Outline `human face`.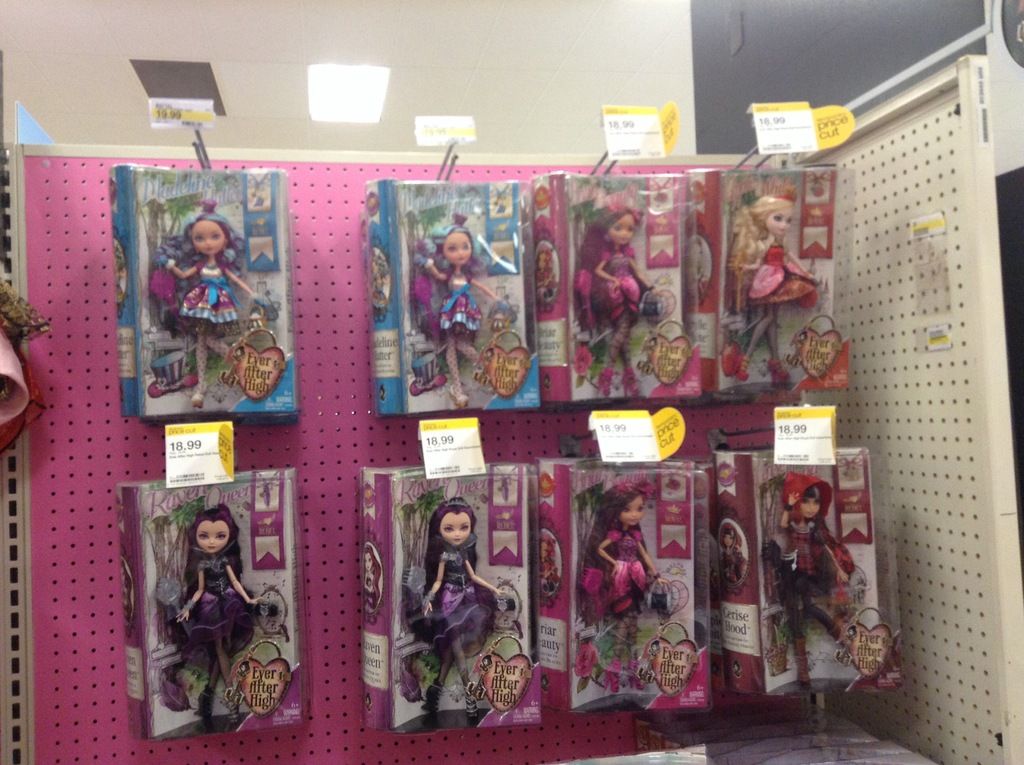
Outline: 755/191/802/252.
